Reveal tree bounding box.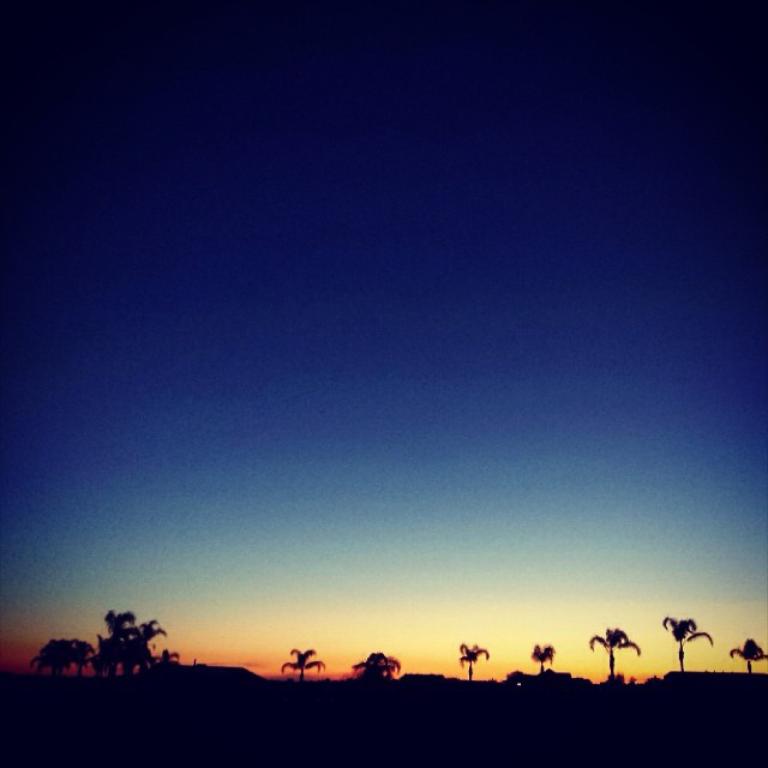
Revealed: (x1=533, y1=642, x2=558, y2=676).
